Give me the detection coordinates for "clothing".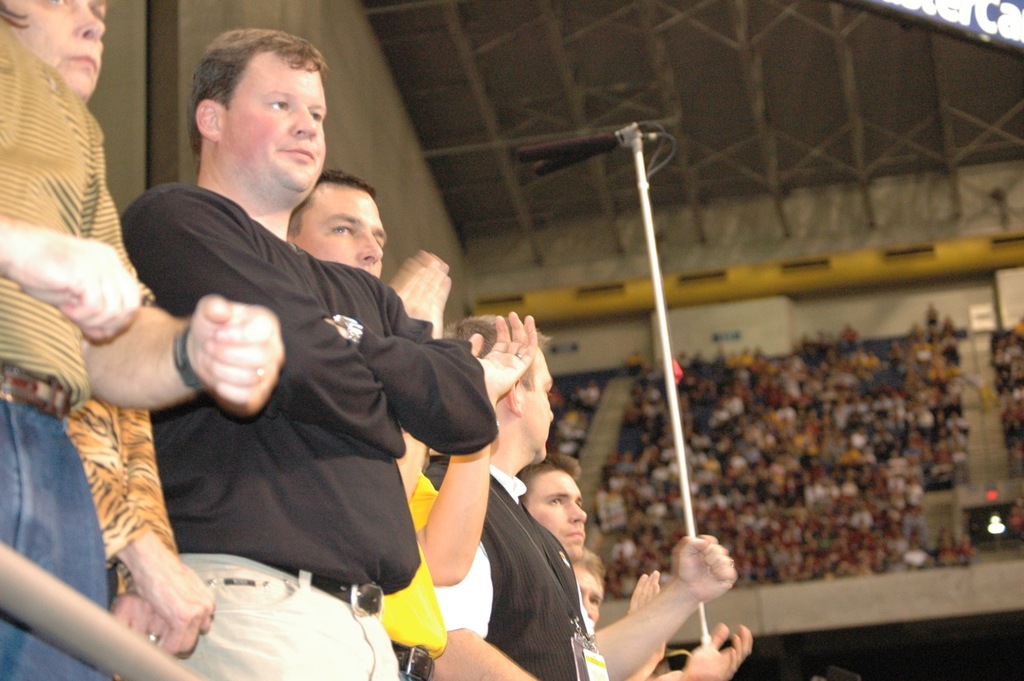
(x1=421, y1=451, x2=589, y2=680).
